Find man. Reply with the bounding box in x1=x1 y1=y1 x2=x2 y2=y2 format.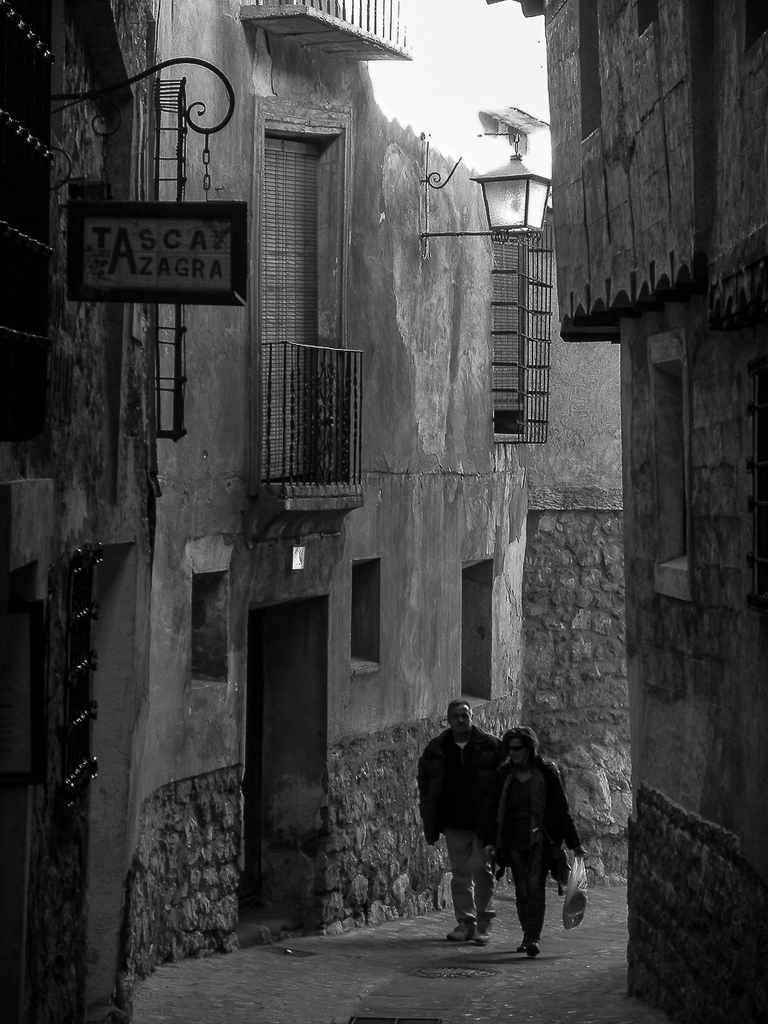
x1=422 y1=705 x2=519 y2=939.
